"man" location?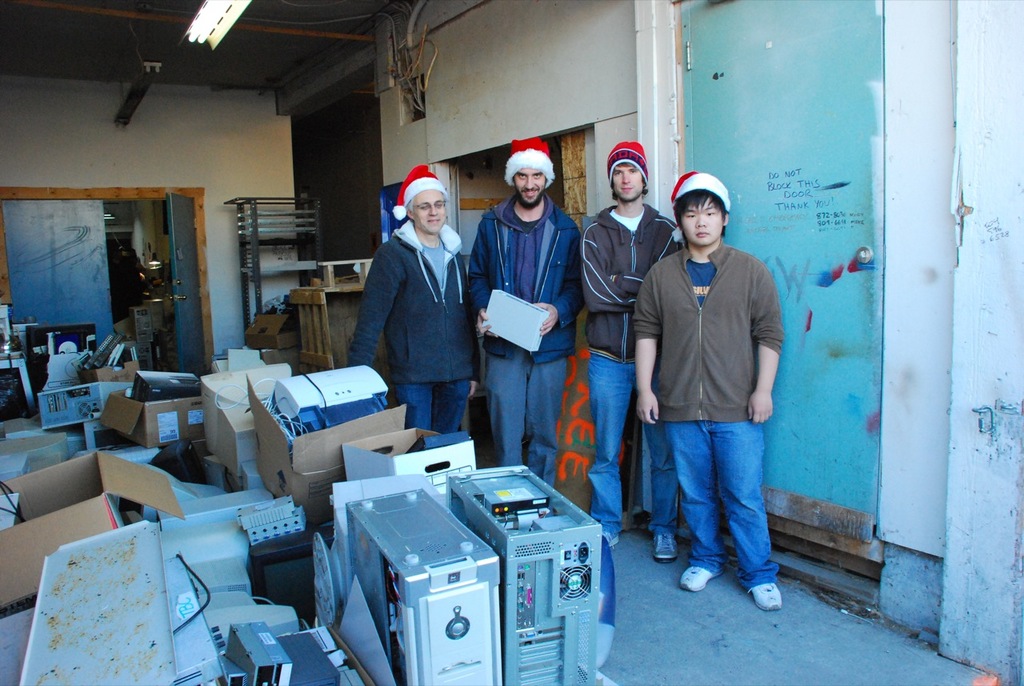
x1=470, y1=136, x2=588, y2=483
